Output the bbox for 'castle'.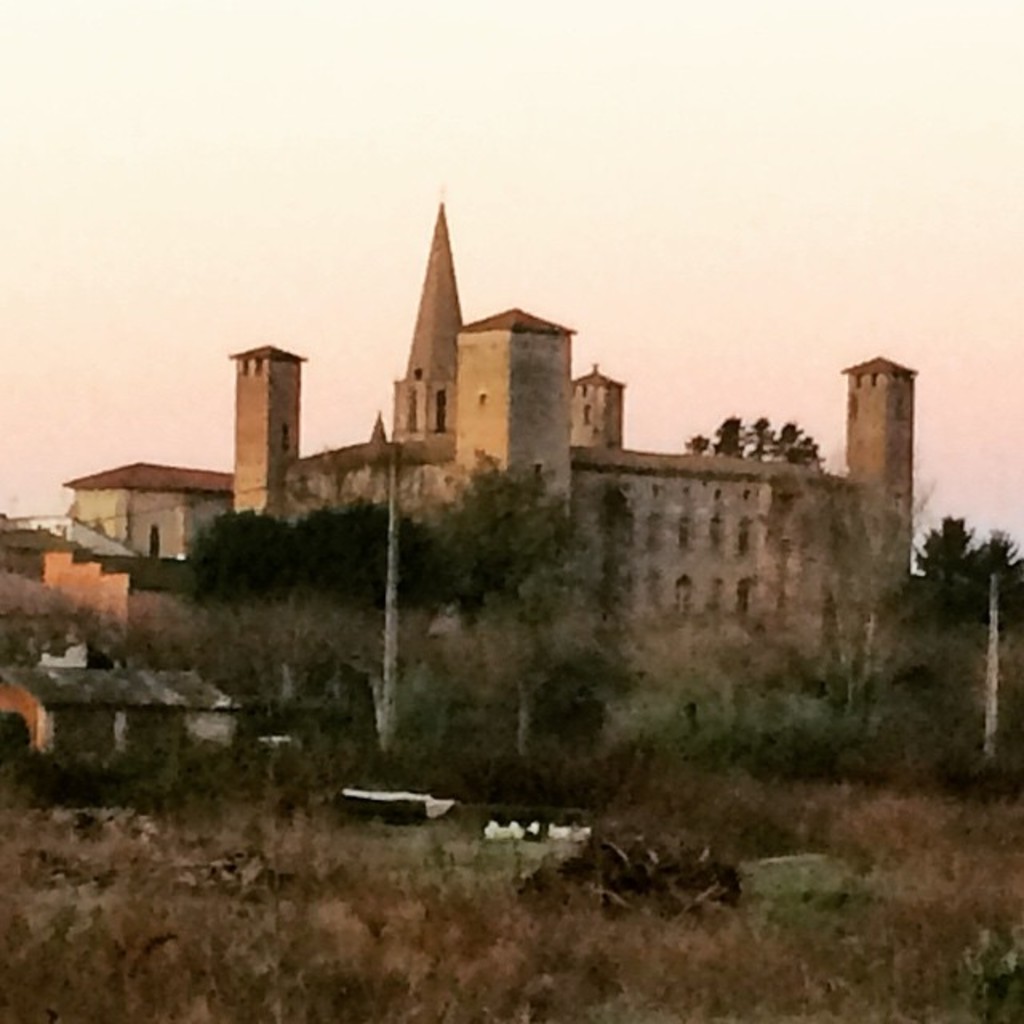
bbox=[0, 197, 915, 766].
